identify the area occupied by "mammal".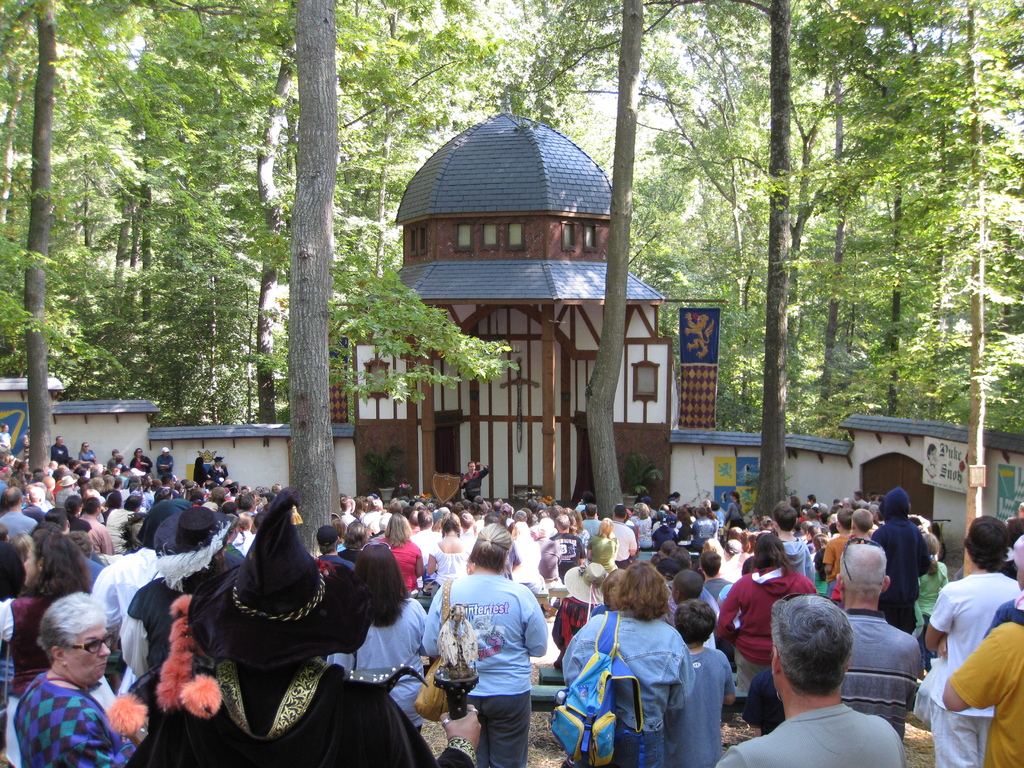
Area: <region>0, 527, 96, 767</region>.
